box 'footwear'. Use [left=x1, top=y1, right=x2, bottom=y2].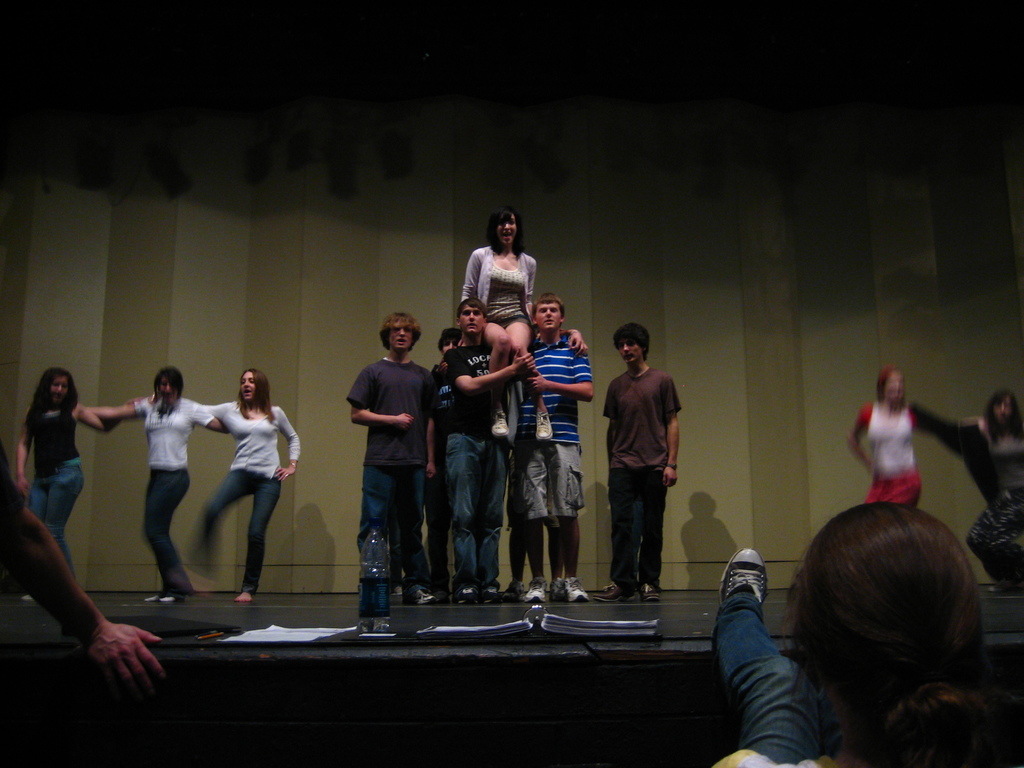
[left=643, top=586, right=661, bottom=600].
